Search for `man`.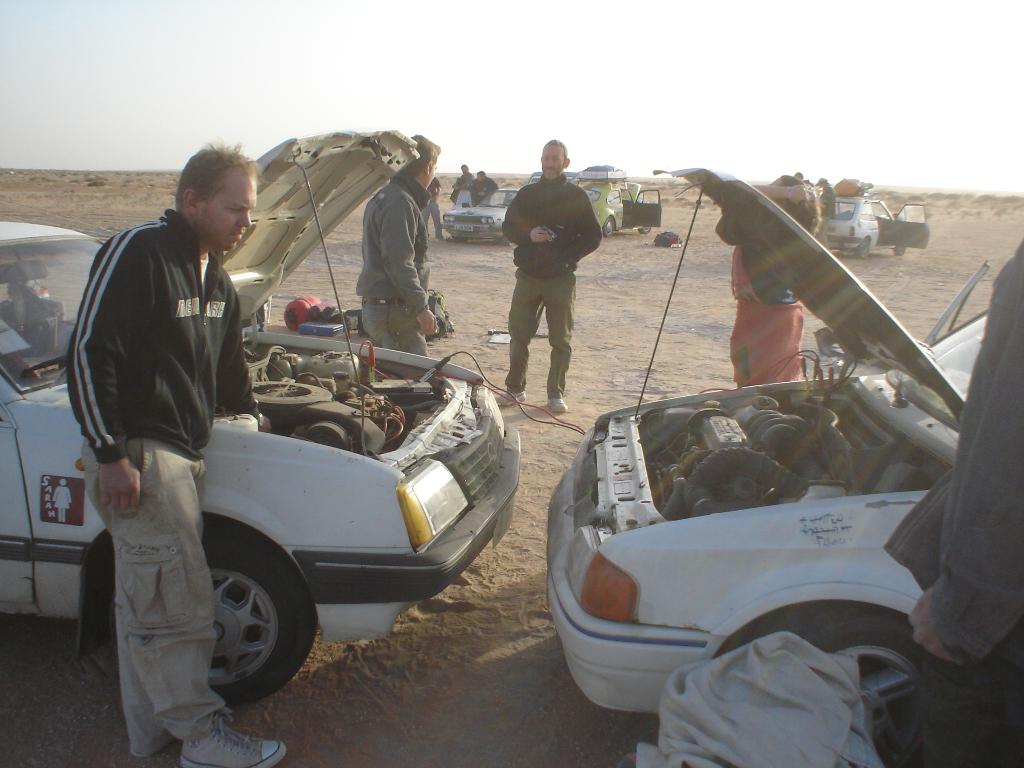
Found at l=65, t=141, r=293, b=767.
